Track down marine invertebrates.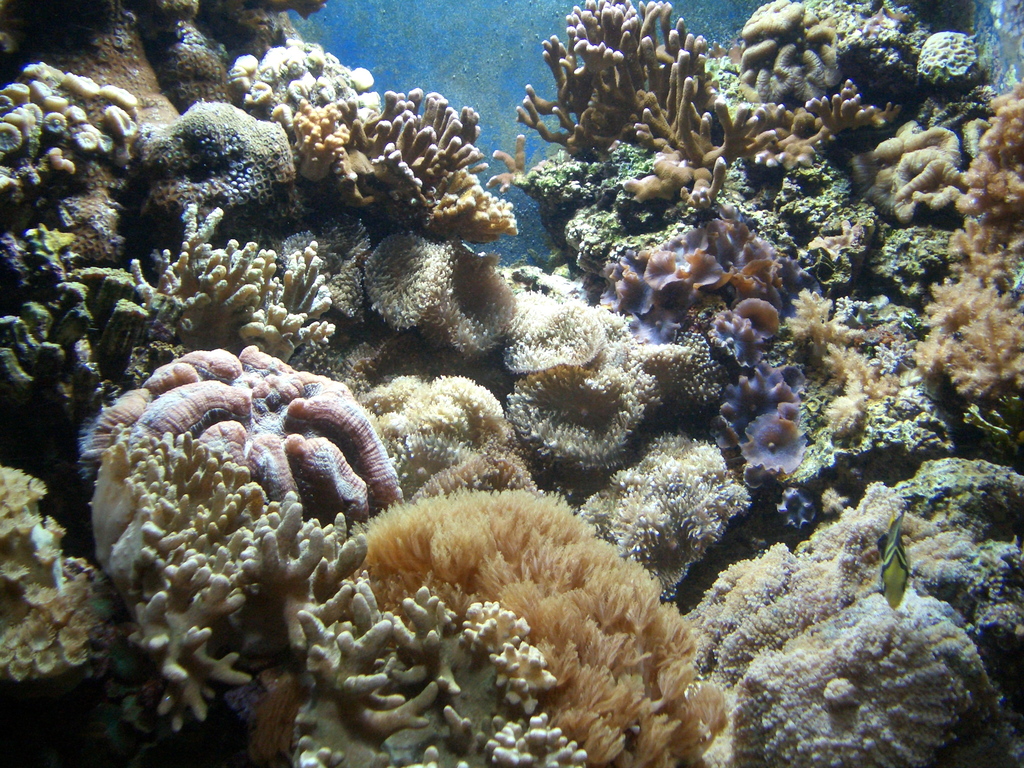
Tracked to 502:0:895:207.
